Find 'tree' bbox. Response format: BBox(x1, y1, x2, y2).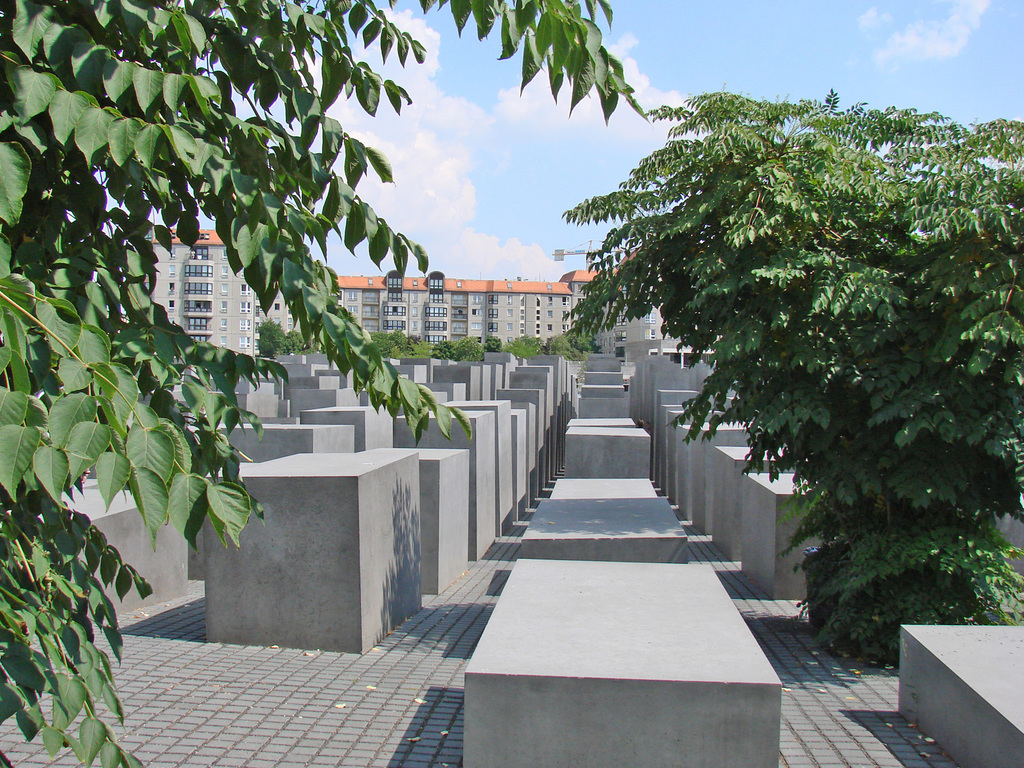
BBox(0, 0, 646, 767).
